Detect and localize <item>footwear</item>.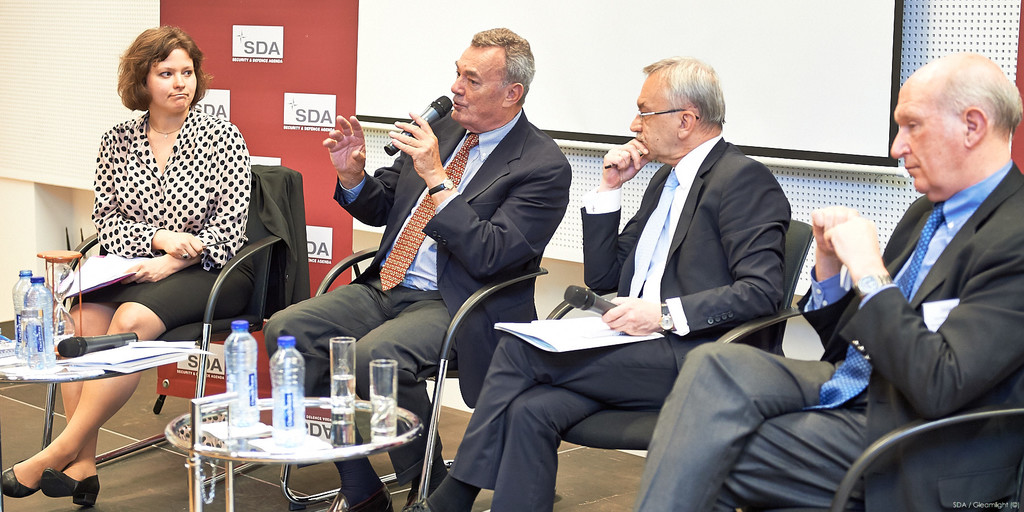
Localized at box(0, 460, 52, 501).
